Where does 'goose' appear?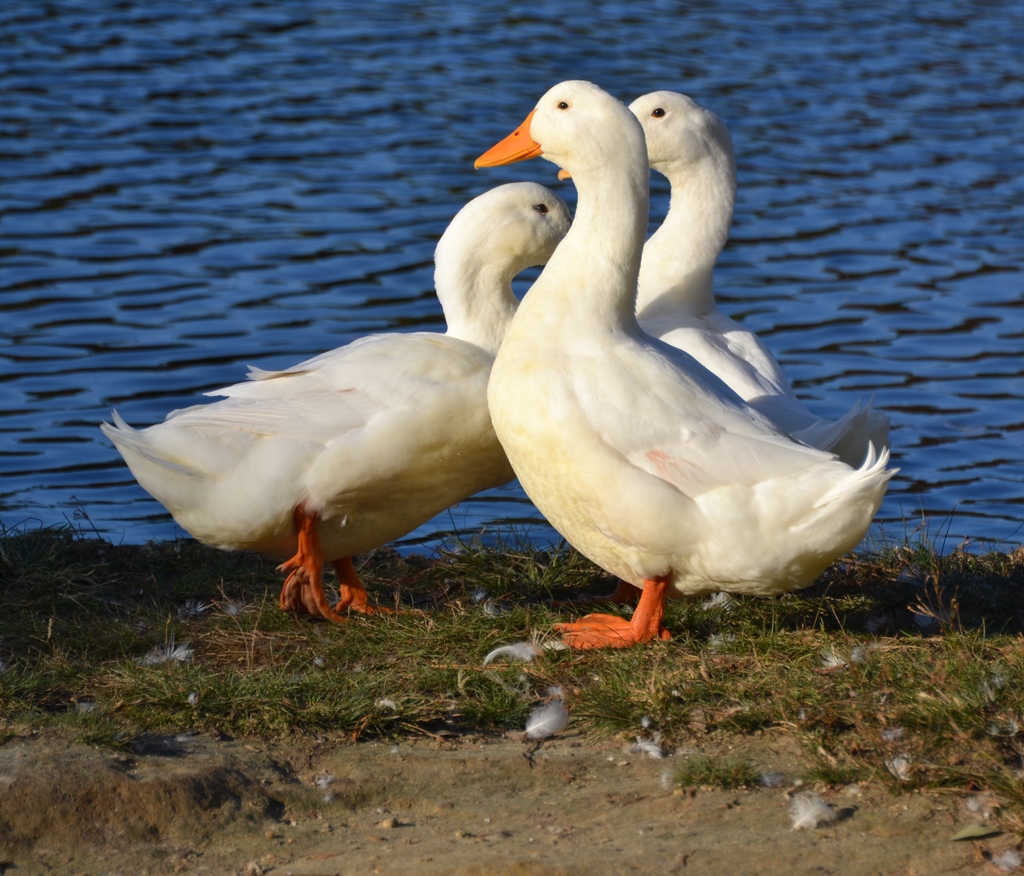
Appears at x1=472 y1=83 x2=902 y2=648.
